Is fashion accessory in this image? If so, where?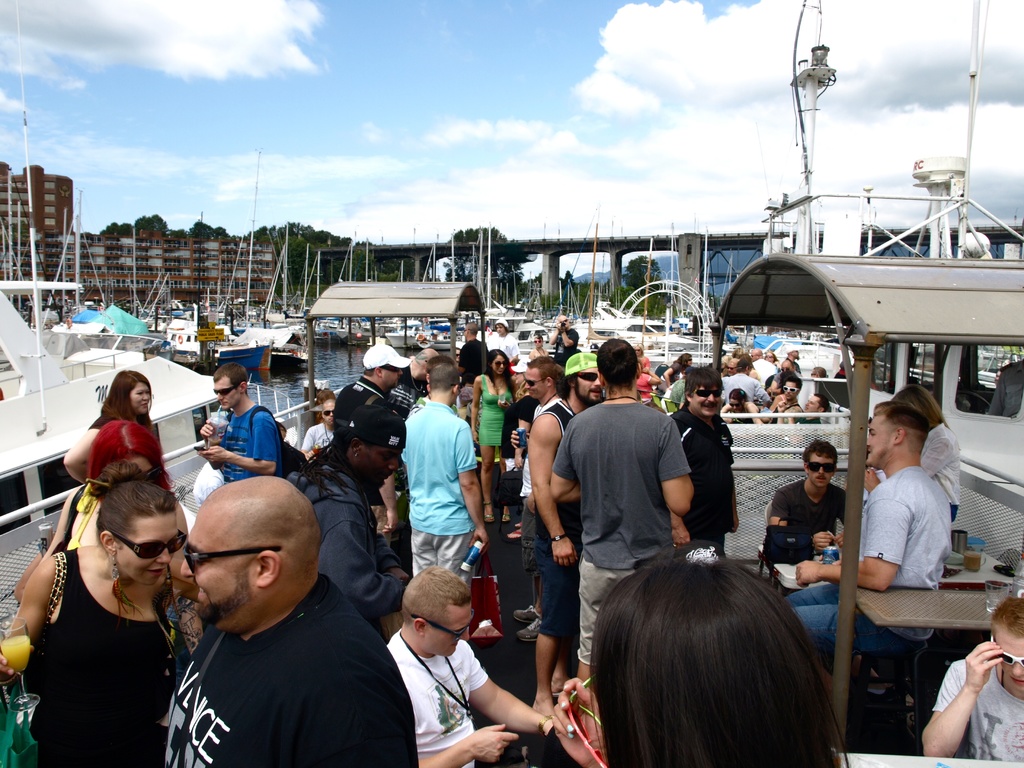
Yes, at [left=727, top=404, right=740, bottom=407].
